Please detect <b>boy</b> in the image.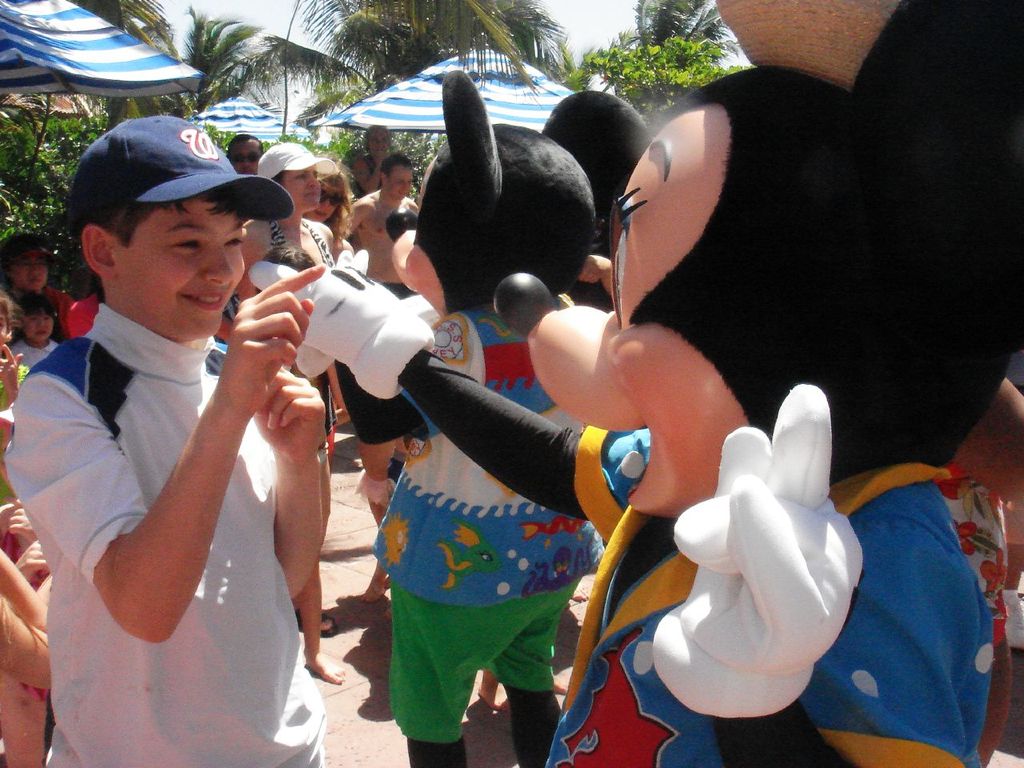
pyautogui.locateOnScreen(0, 113, 326, 767).
